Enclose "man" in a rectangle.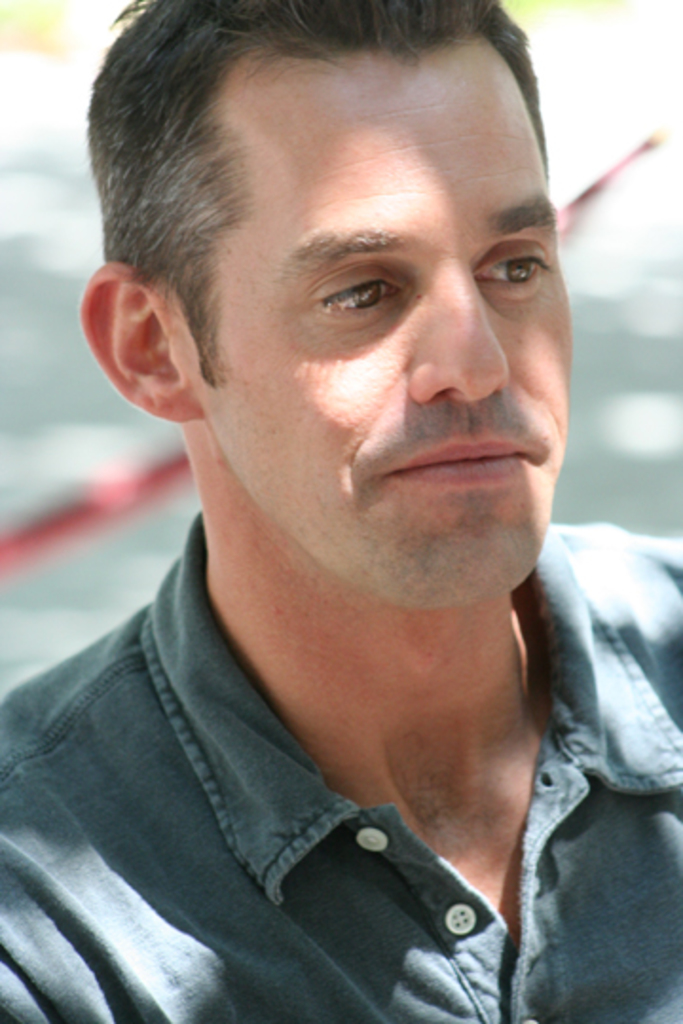
bbox(0, 0, 681, 1018).
